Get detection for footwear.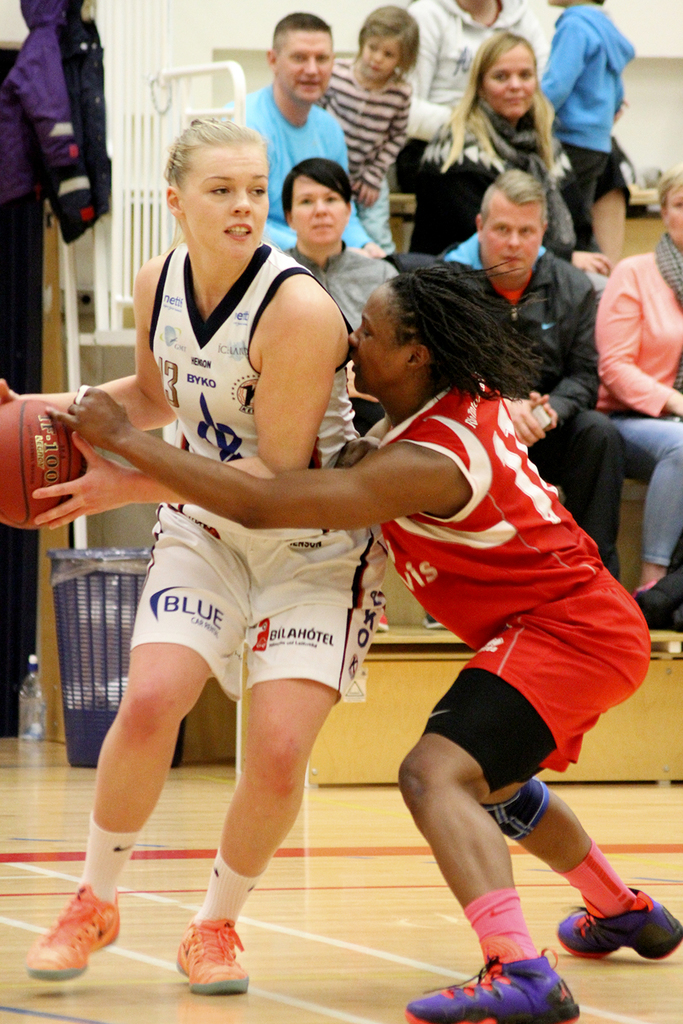
Detection: locate(579, 882, 669, 961).
